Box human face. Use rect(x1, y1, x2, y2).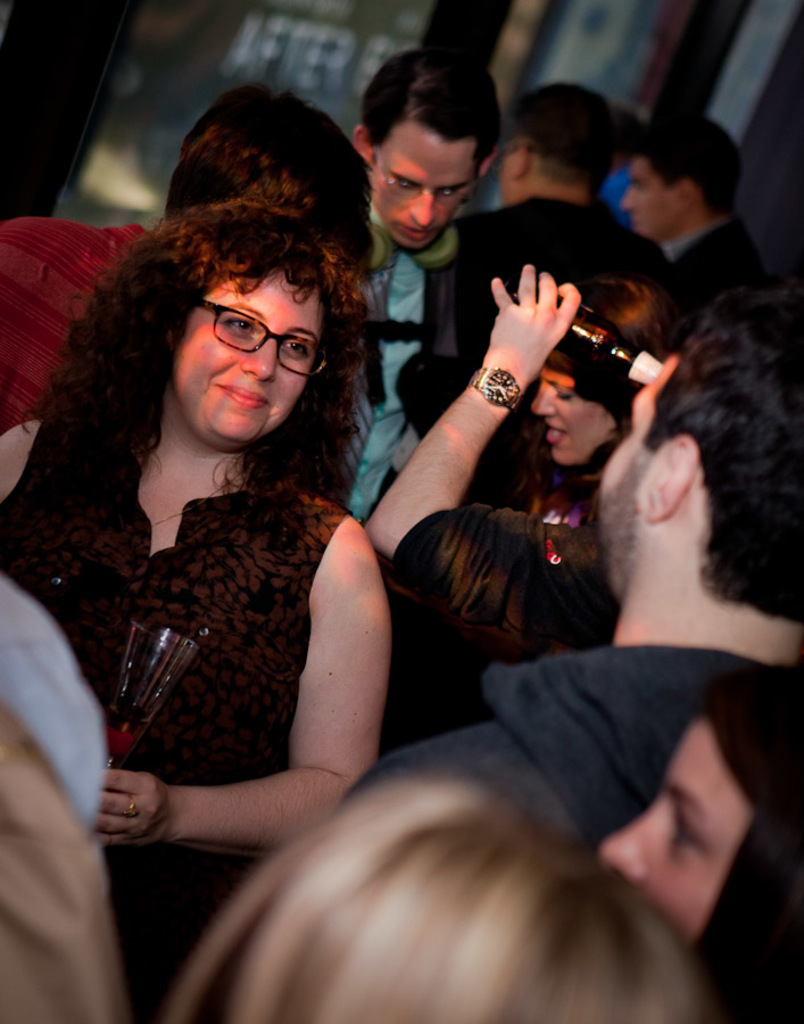
rect(619, 166, 678, 259).
